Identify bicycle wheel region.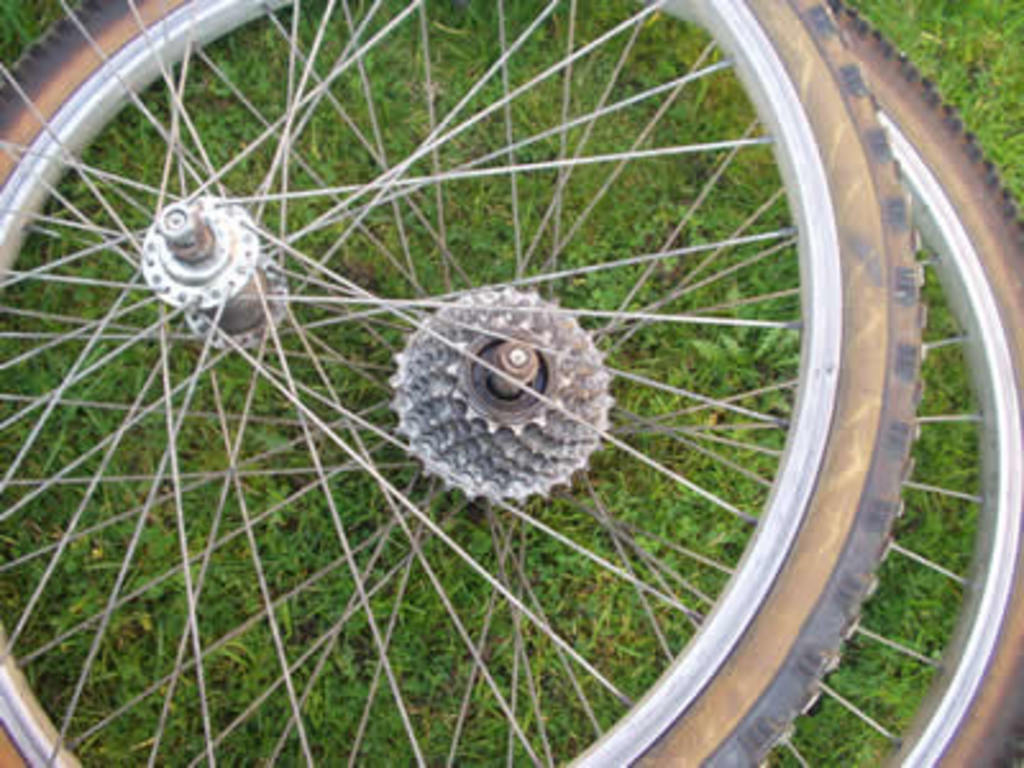
Region: {"x1": 13, "y1": 0, "x2": 1021, "y2": 765}.
